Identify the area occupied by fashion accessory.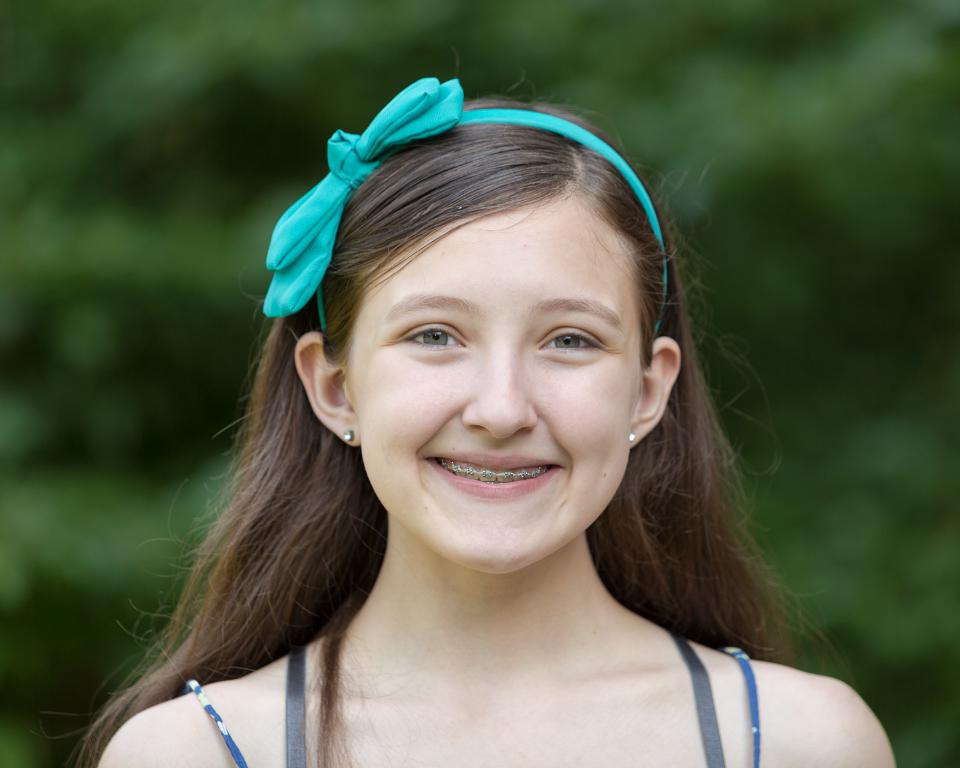
Area: l=260, t=73, r=673, b=338.
